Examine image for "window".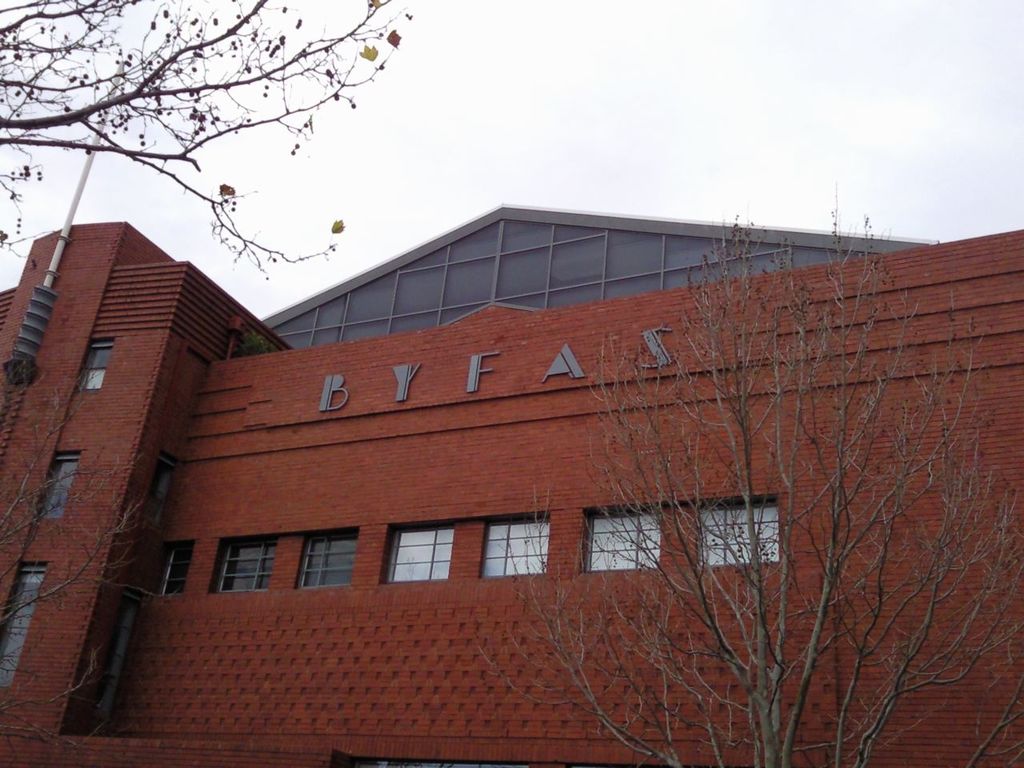
Examination result: 374, 529, 454, 583.
